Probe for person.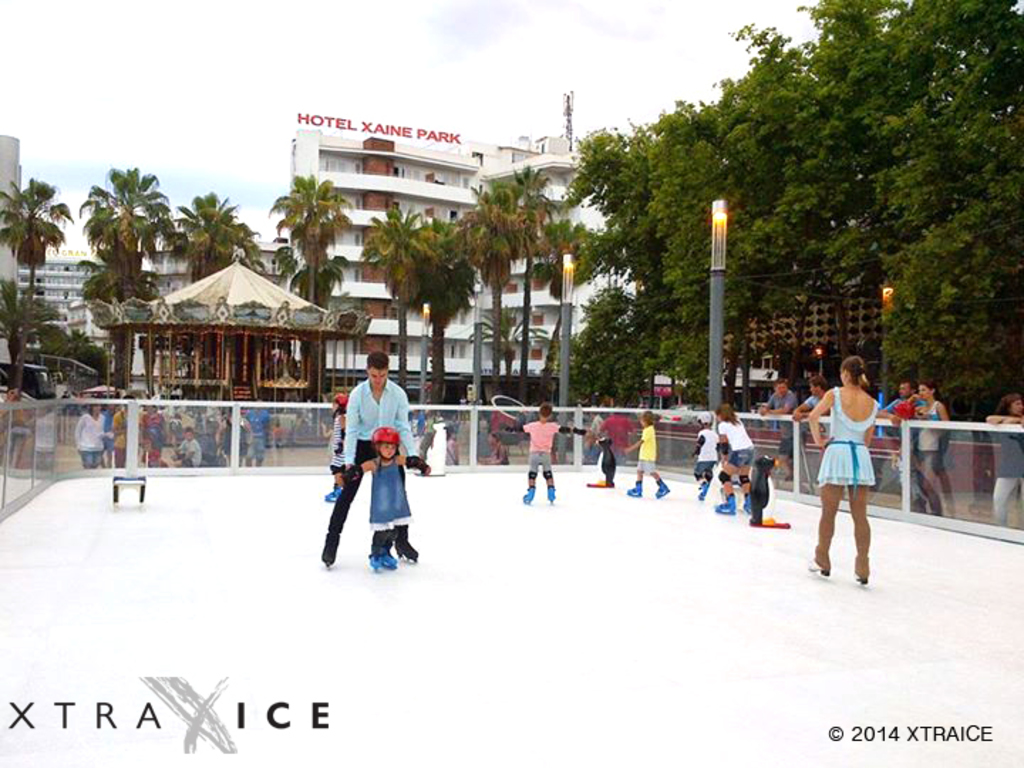
Probe result: left=984, top=385, right=1023, bottom=533.
